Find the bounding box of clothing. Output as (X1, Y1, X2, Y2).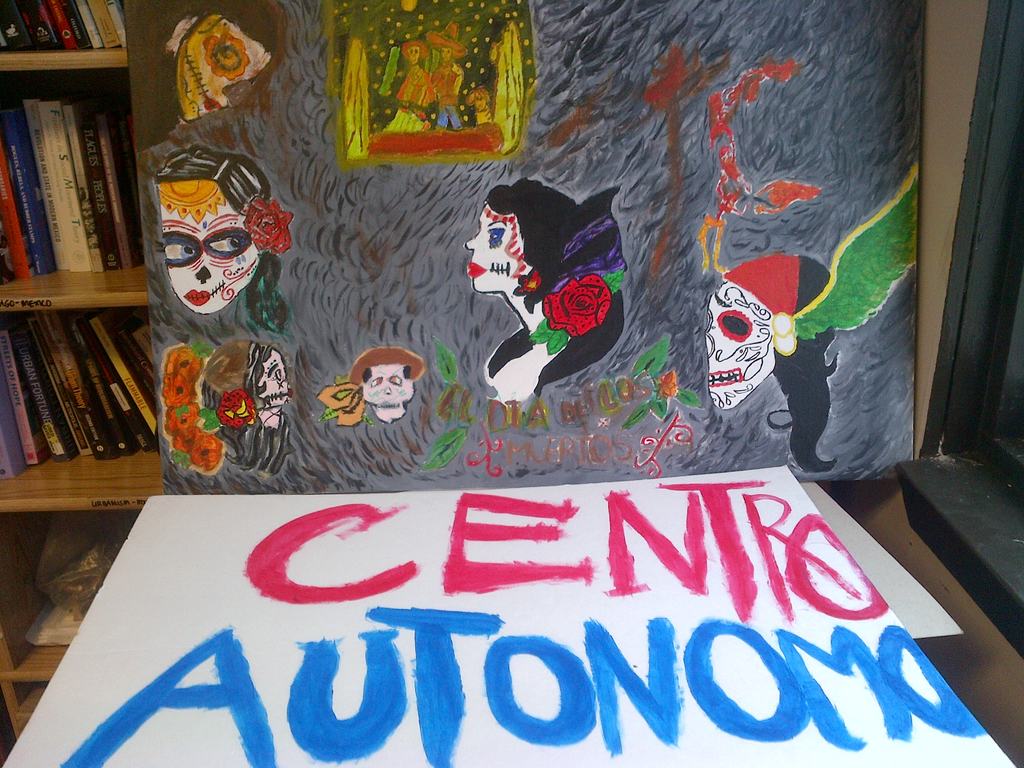
(433, 67, 465, 130).
